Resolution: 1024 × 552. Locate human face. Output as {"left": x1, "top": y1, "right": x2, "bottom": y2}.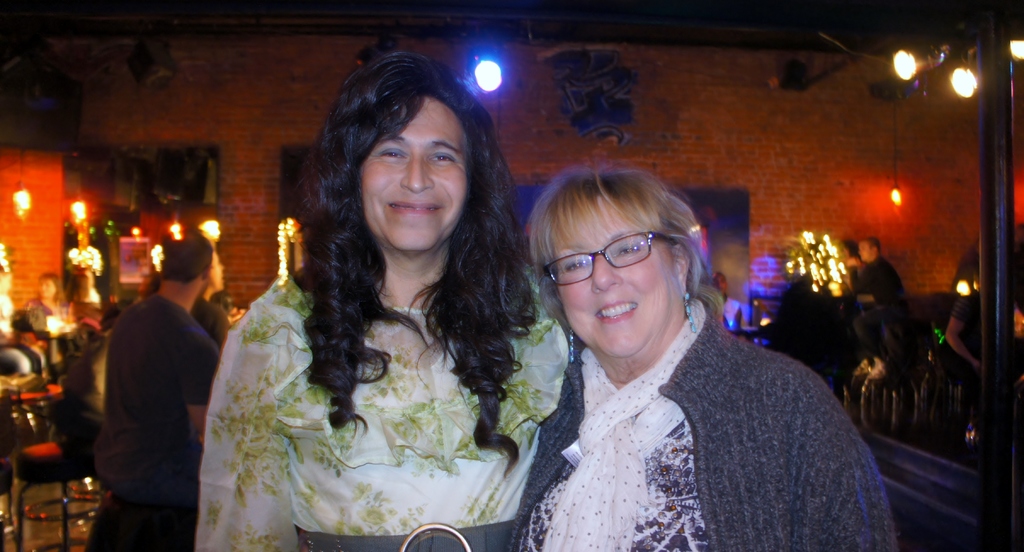
{"left": 556, "top": 206, "right": 678, "bottom": 358}.
